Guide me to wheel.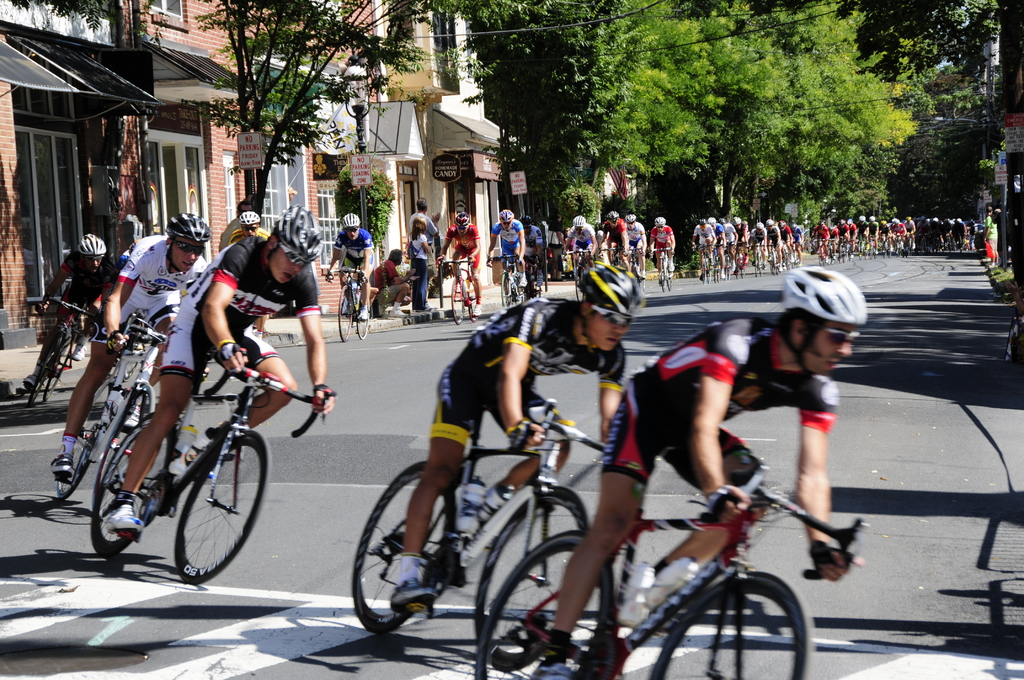
Guidance: 862:245:865:261.
